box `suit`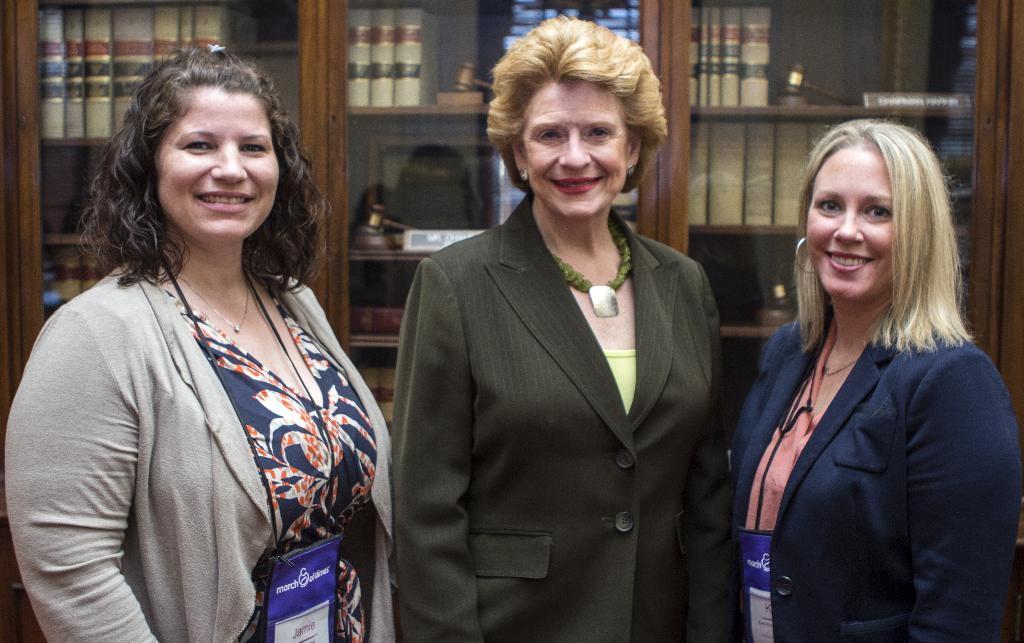
l=392, t=192, r=735, b=642
